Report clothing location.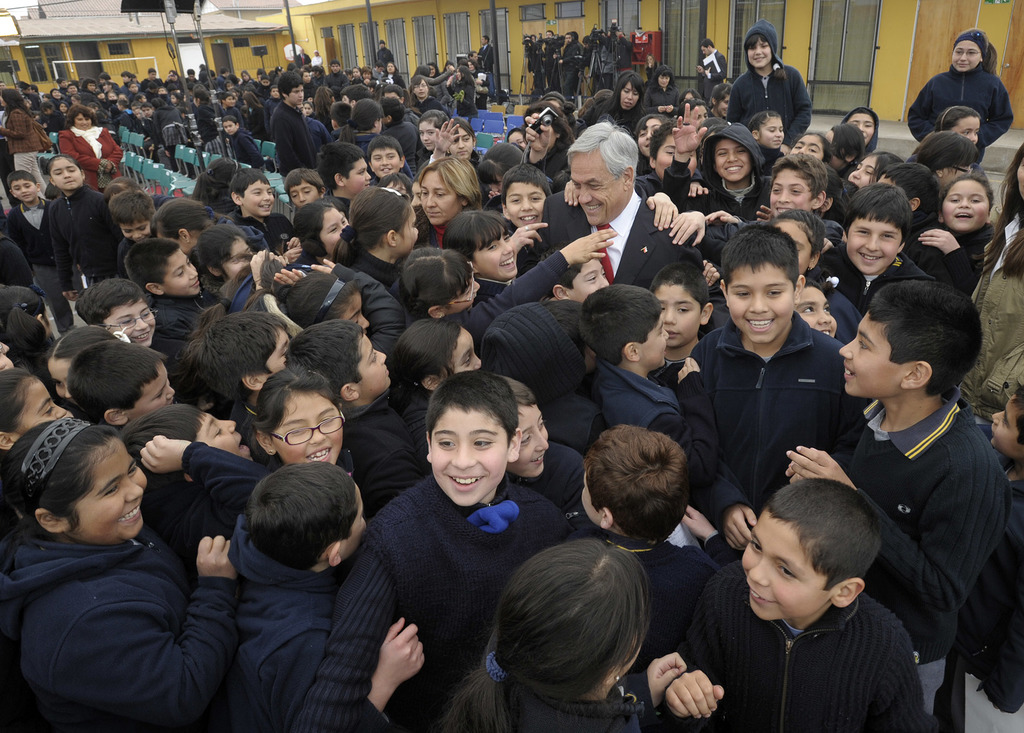
Report: l=374, t=51, r=399, b=79.
